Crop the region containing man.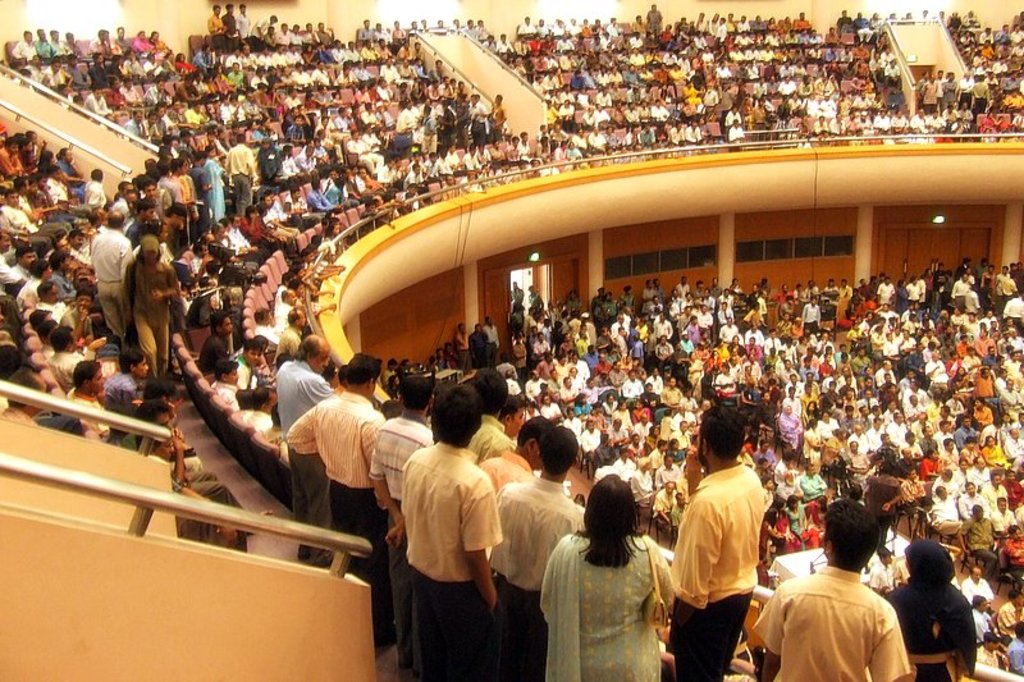
Crop region: {"left": 399, "top": 377, "right": 504, "bottom": 681}.
